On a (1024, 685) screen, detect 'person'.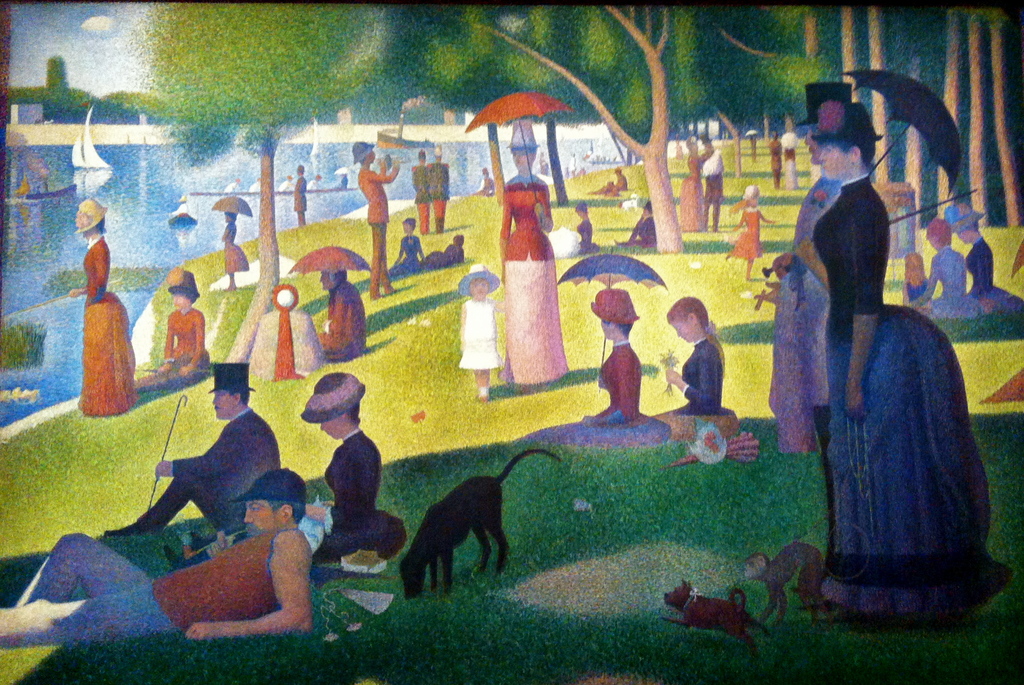
x1=140 y1=267 x2=214 y2=393.
